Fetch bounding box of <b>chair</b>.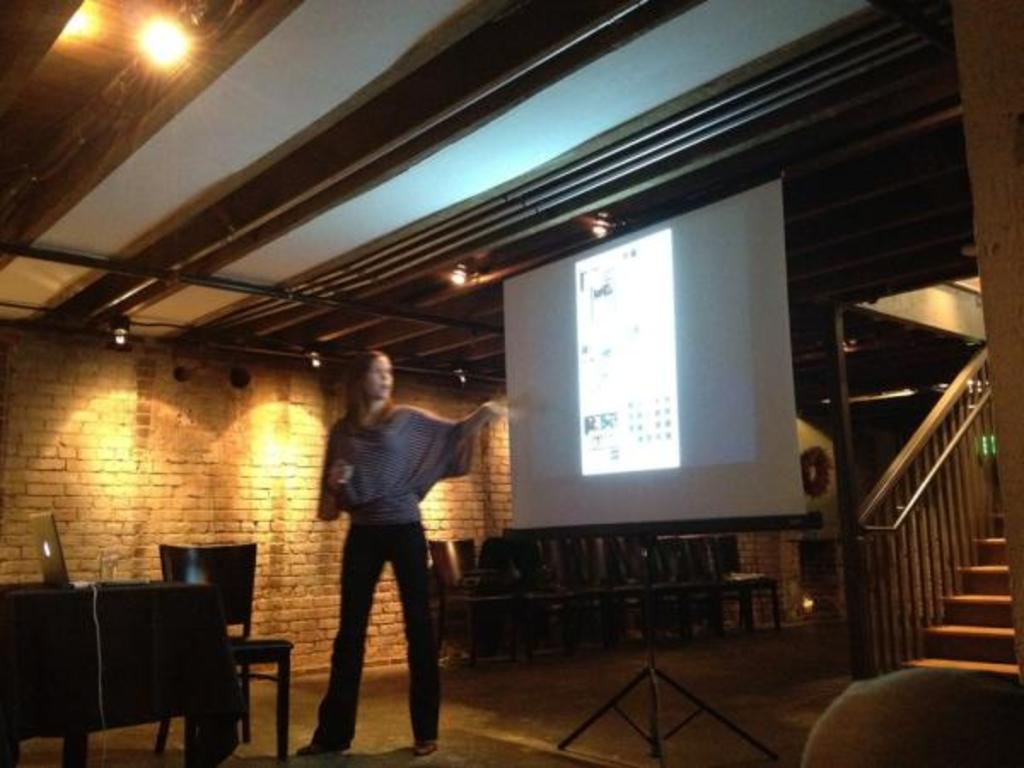
Bbox: BBox(666, 527, 732, 643).
